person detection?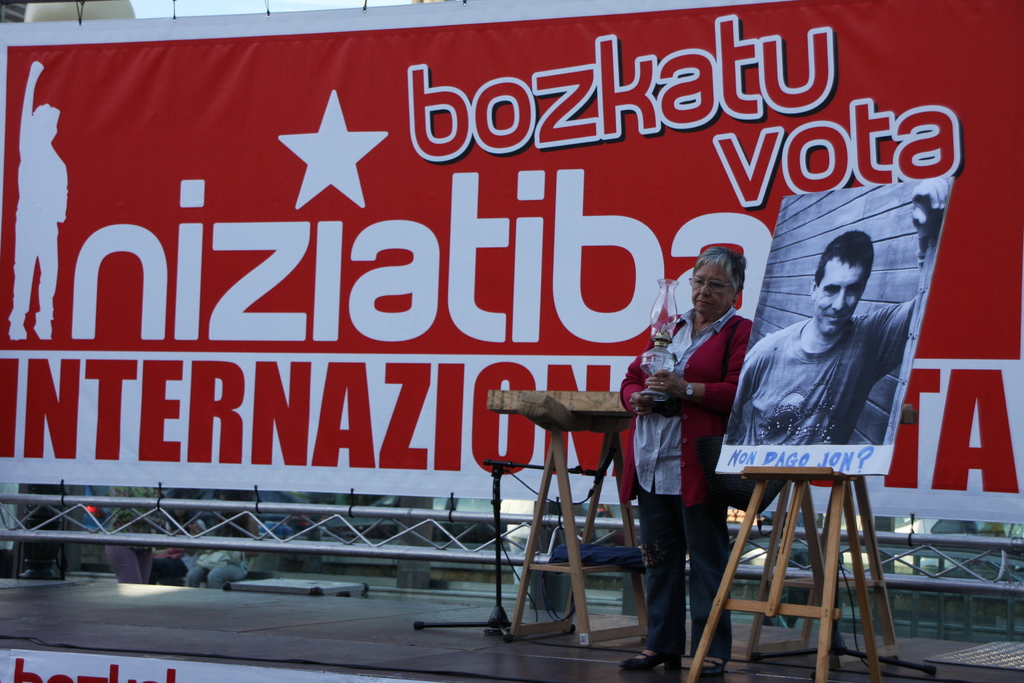
box(647, 245, 761, 638)
